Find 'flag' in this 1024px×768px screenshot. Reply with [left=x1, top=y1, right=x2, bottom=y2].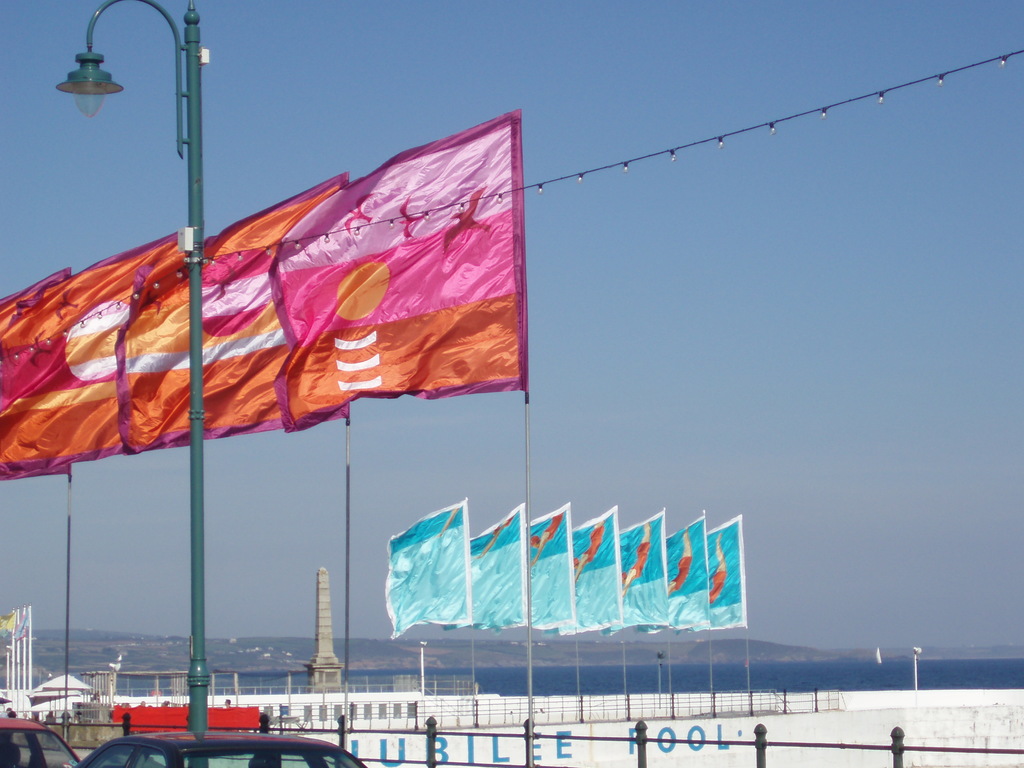
[left=624, top=516, right=705, bottom=636].
